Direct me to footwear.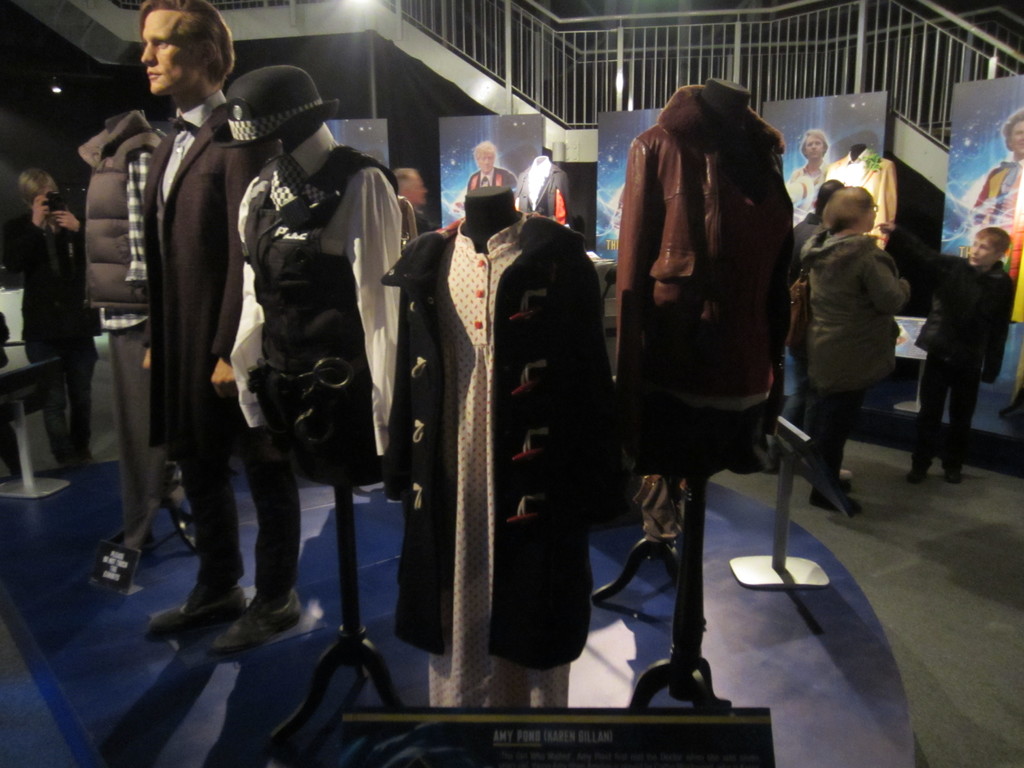
Direction: bbox=(947, 460, 964, 486).
